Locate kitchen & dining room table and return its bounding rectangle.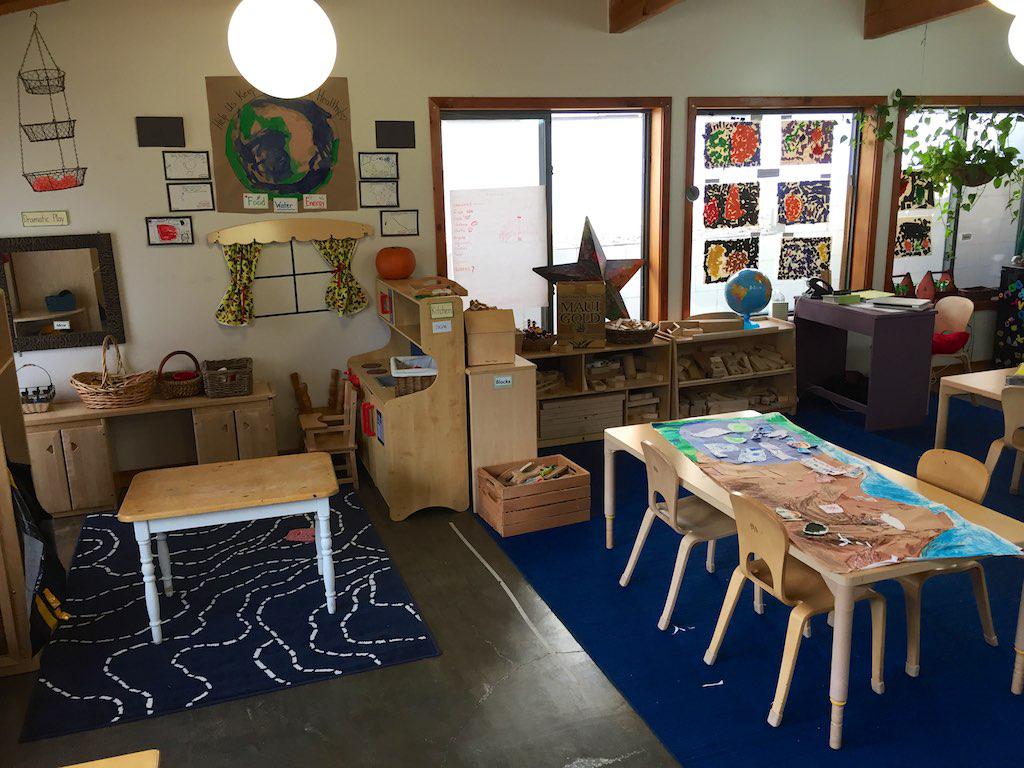
box=[583, 389, 1023, 715].
